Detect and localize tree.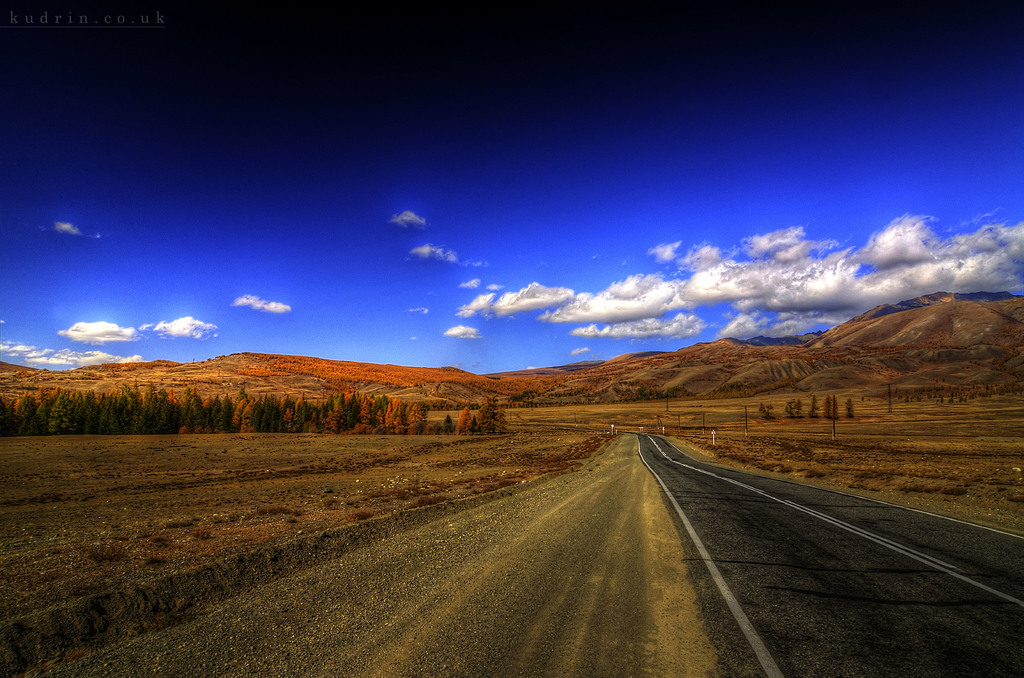
Localized at <box>805,396,819,417</box>.
